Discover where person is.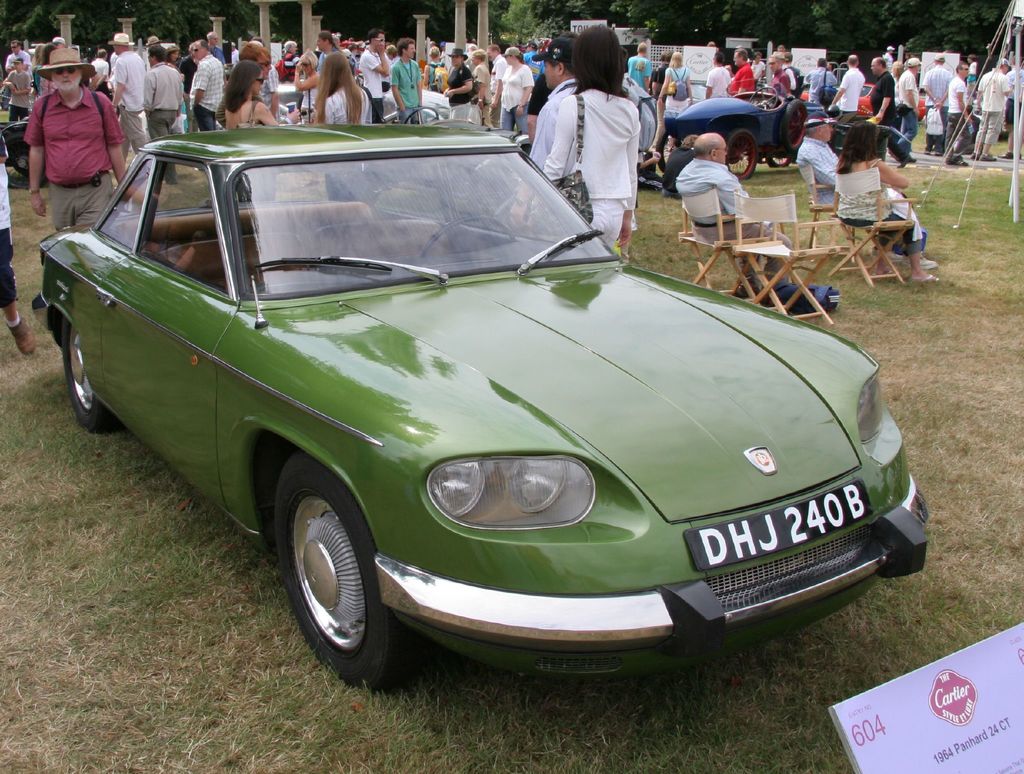
Discovered at [x1=705, y1=49, x2=732, y2=97].
